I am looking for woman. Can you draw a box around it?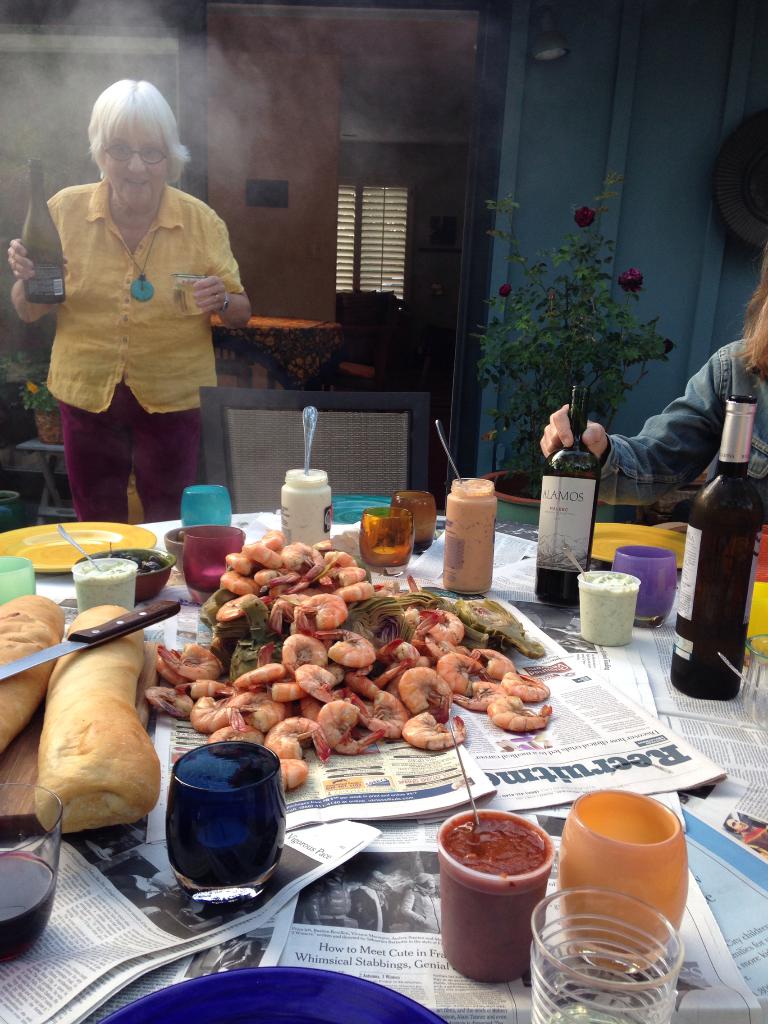
Sure, the bounding box is select_region(34, 78, 250, 541).
